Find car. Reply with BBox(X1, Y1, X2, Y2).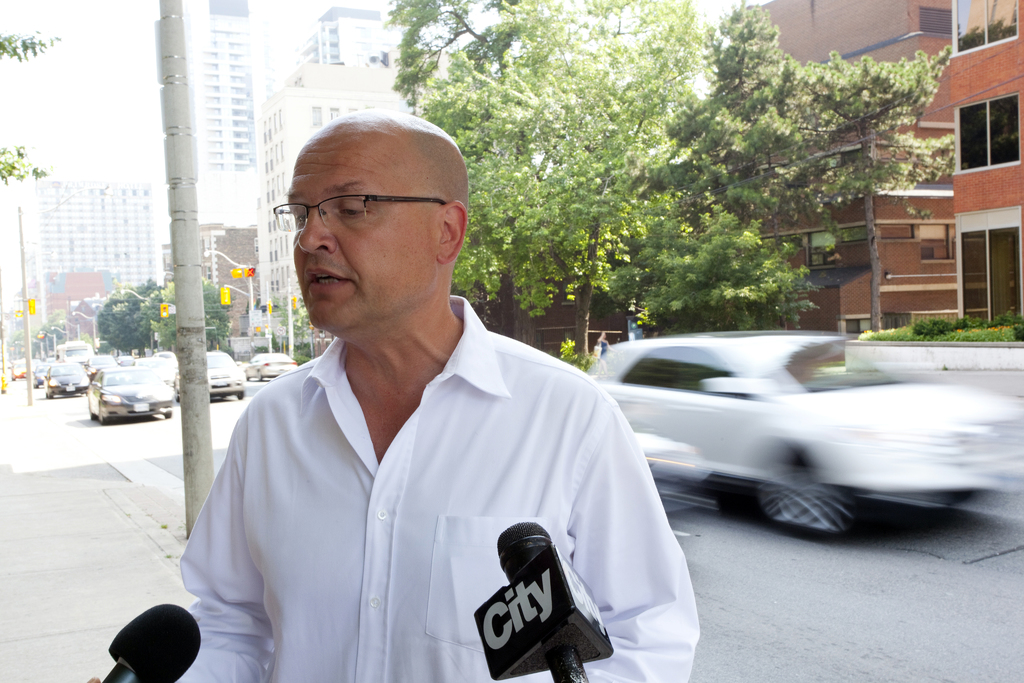
BBox(244, 353, 292, 384).
